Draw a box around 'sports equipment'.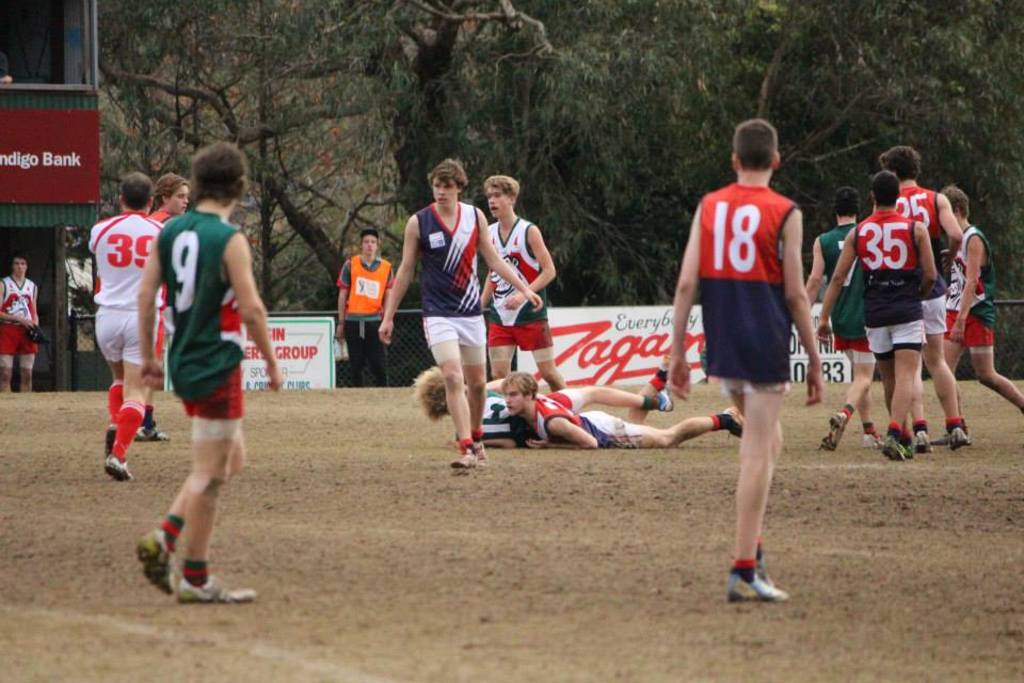
(left=471, top=438, right=485, bottom=459).
